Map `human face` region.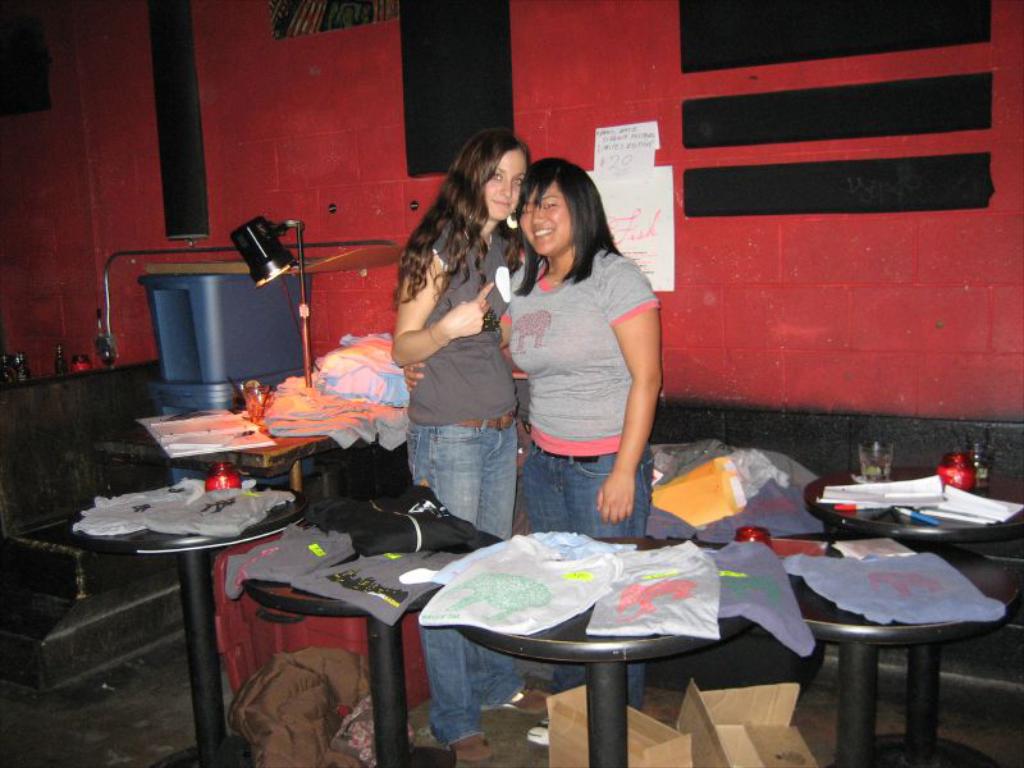
Mapped to [483,146,524,216].
